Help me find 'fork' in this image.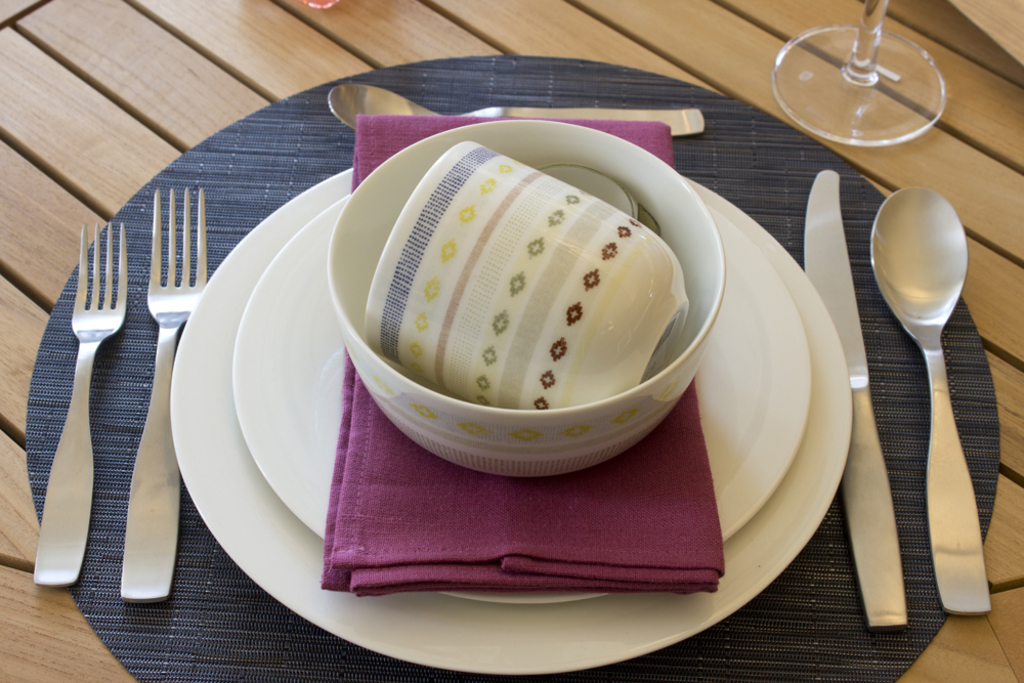
Found it: [x1=116, y1=186, x2=211, y2=600].
